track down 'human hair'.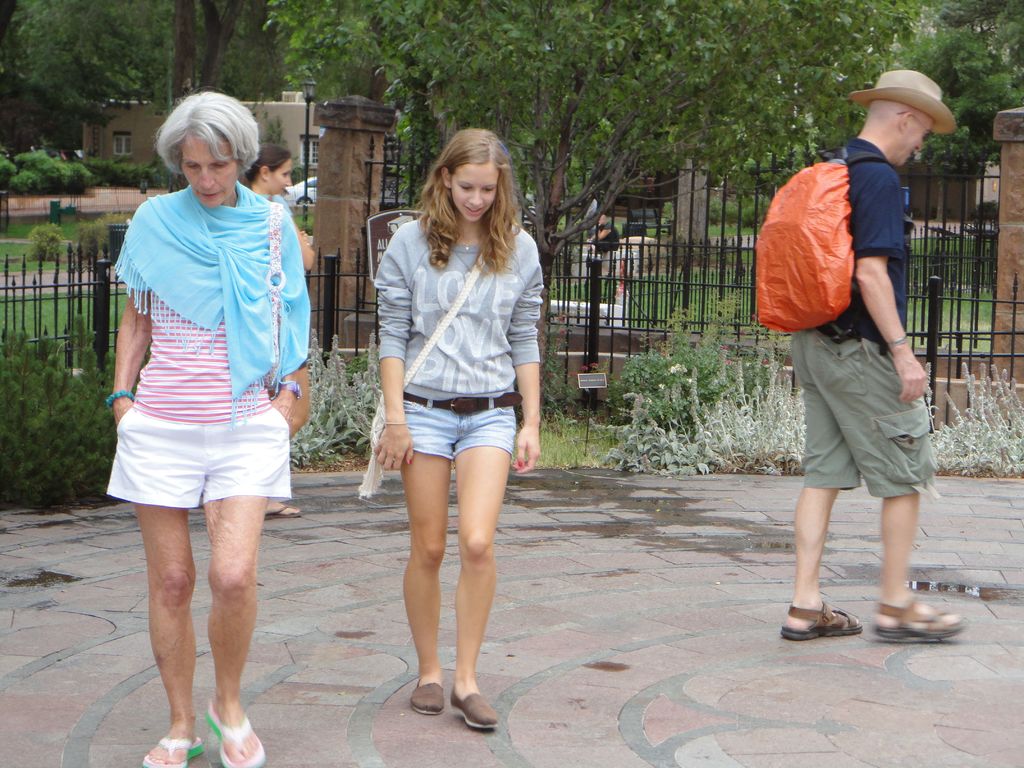
Tracked to box(242, 140, 293, 181).
